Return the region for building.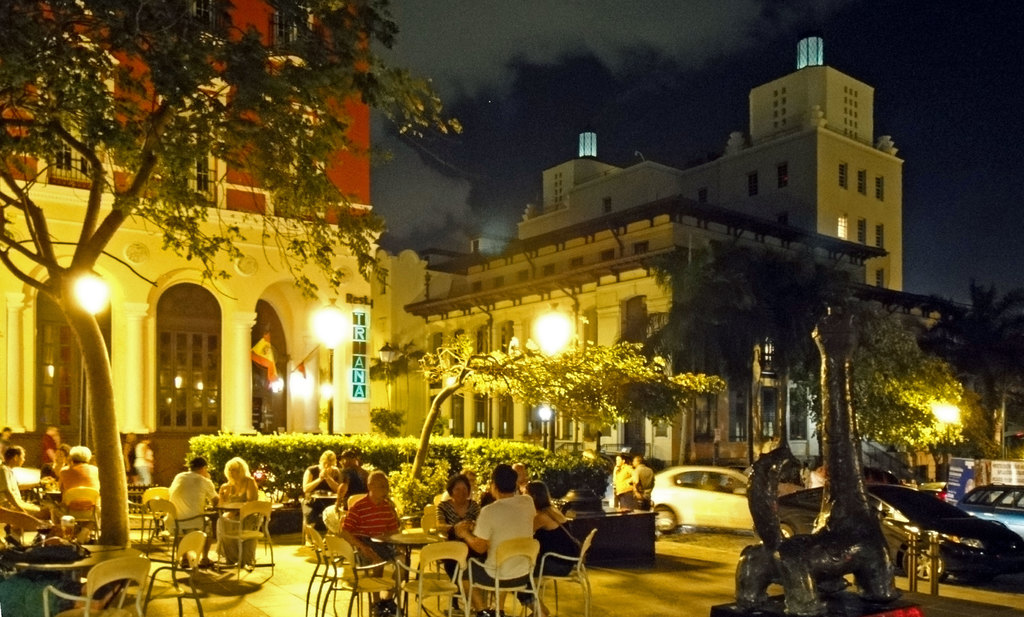
{"left": 369, "top": 35, "right": 904, "bottom": 462}.
